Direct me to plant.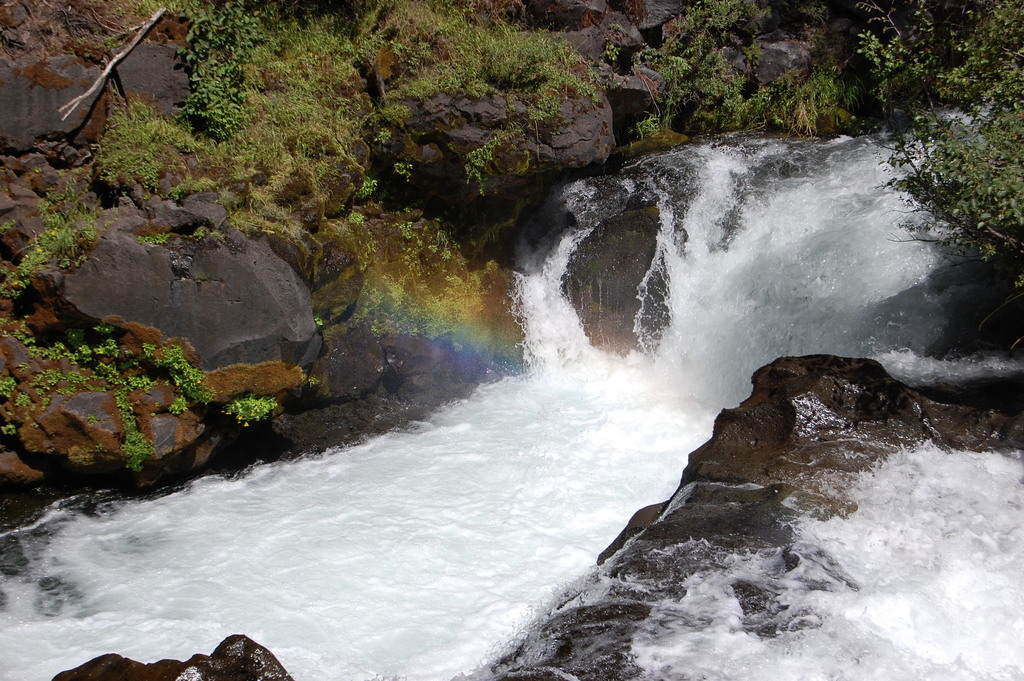
Direction: {"x1": 223, "y1": 389, "x2": 289, "y2": 425}.
